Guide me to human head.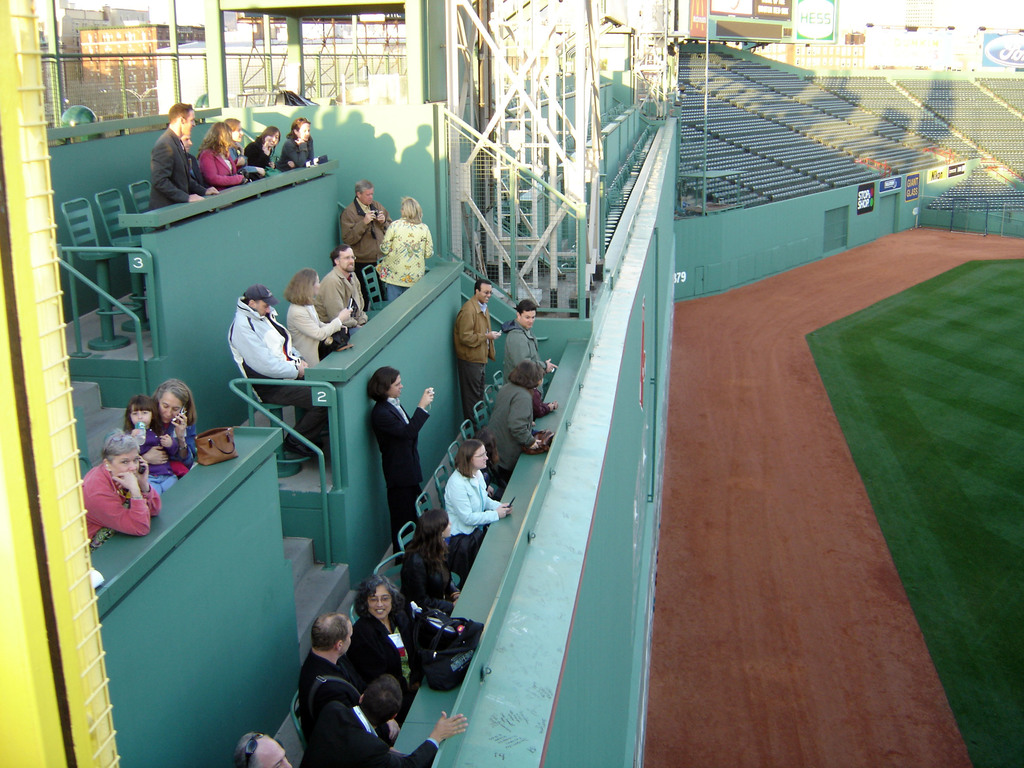
Guidance: 476/278/492/304.
